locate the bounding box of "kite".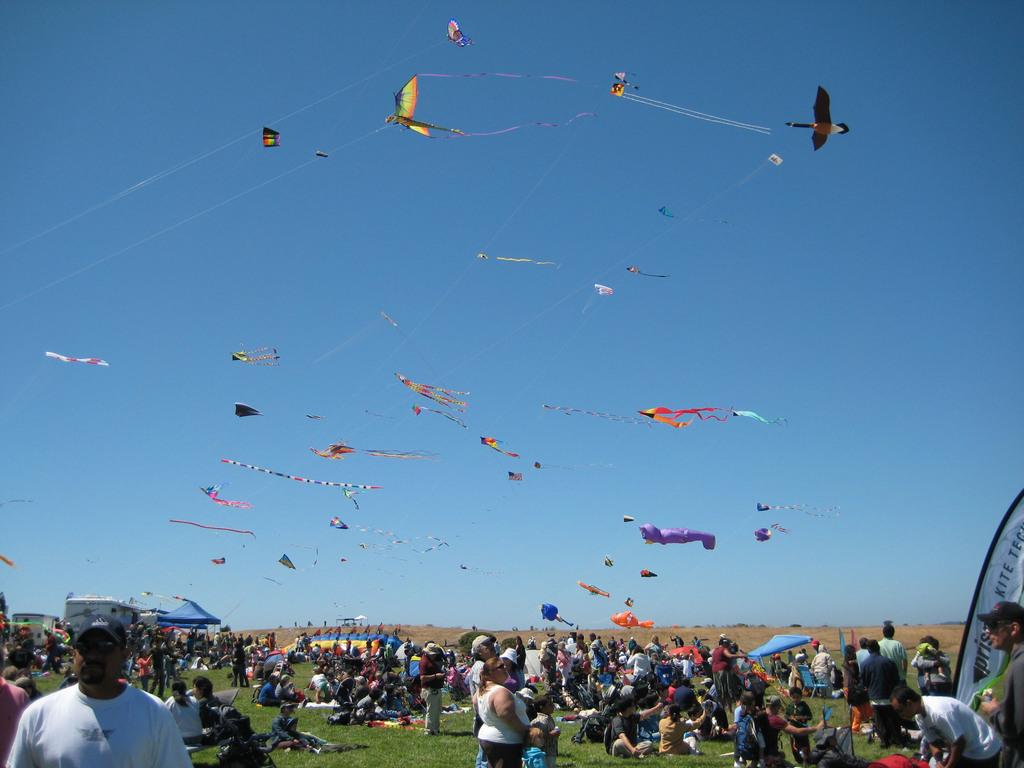
Bounding box: 208/554/227/565.
